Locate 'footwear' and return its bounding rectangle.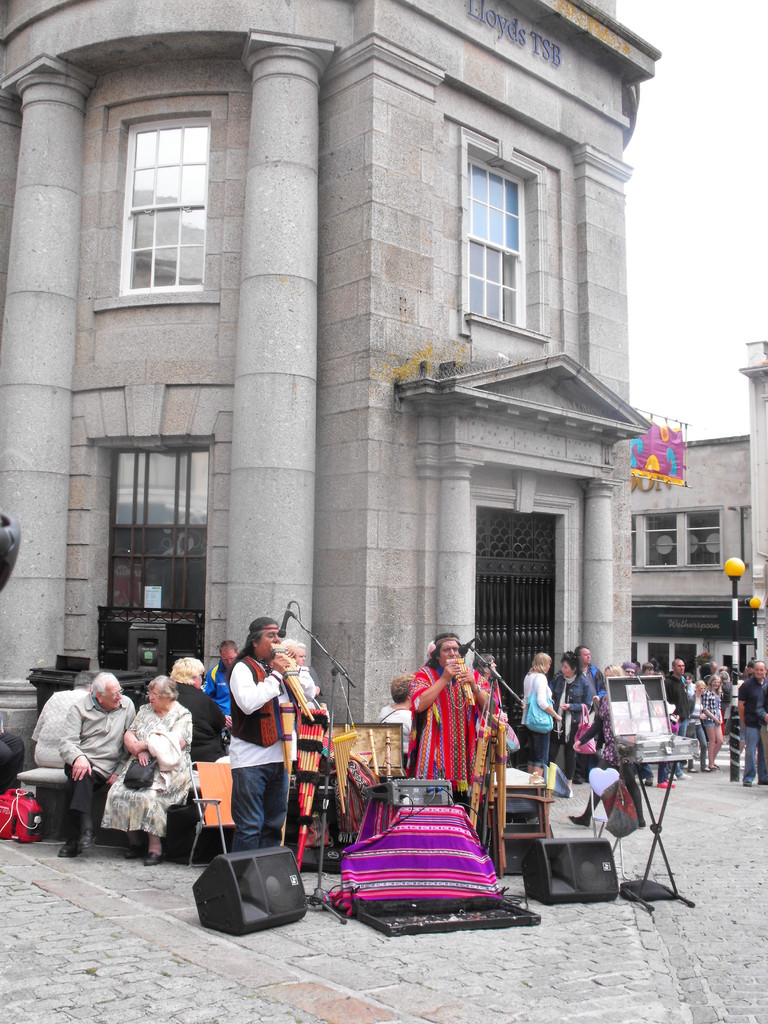
bbox=(646, 772, 652, 787).
